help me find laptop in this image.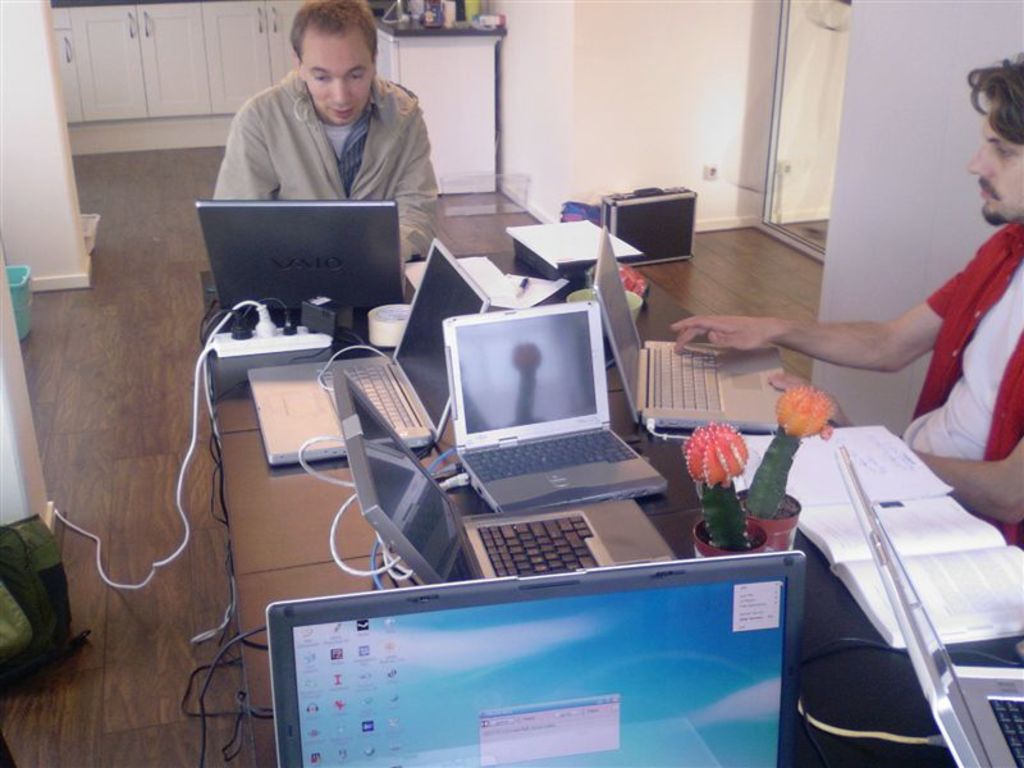
Found it: select_region(334, 364, 681, 584).
